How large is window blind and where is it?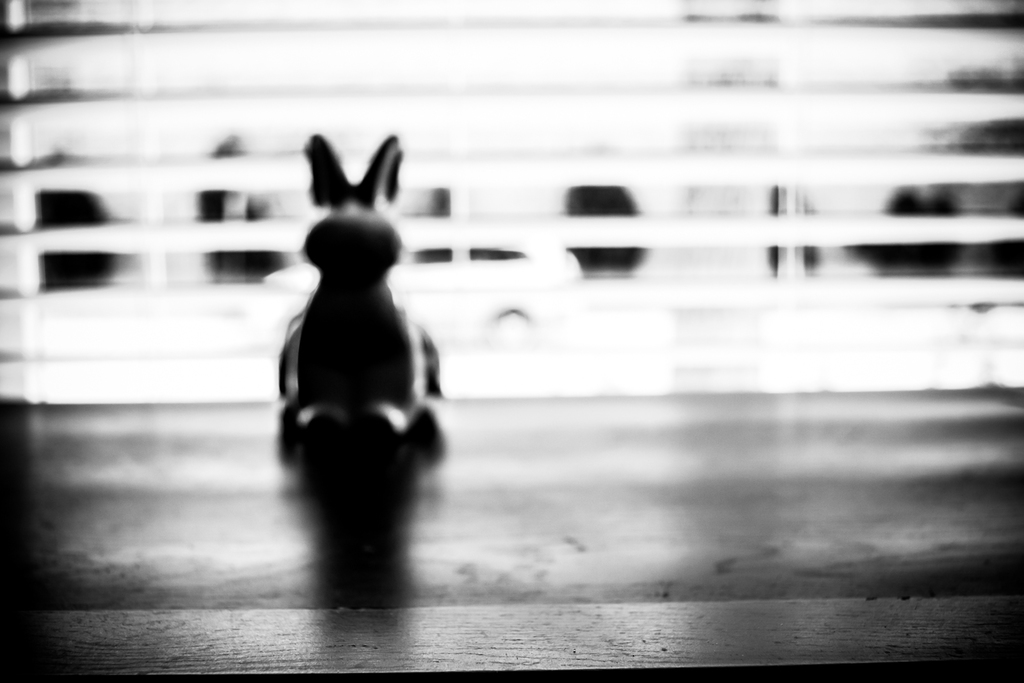
Bounding box: pyautogui.locateOnScreen(0, 0, 1023, 390).
